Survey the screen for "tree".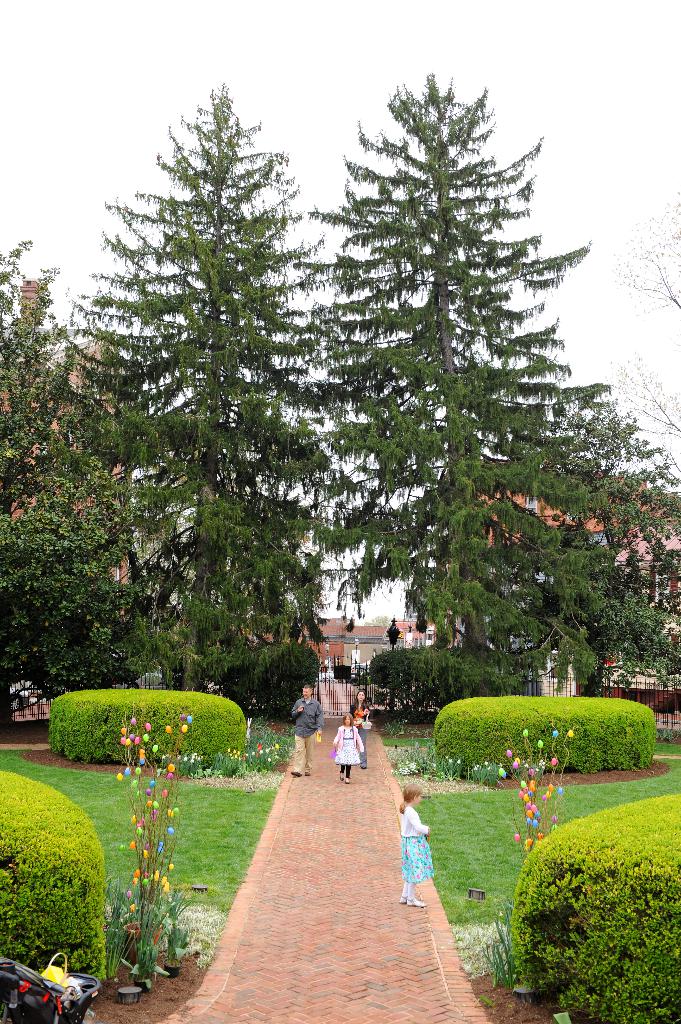
Survey found: <box>0,213,166,710</box>.
